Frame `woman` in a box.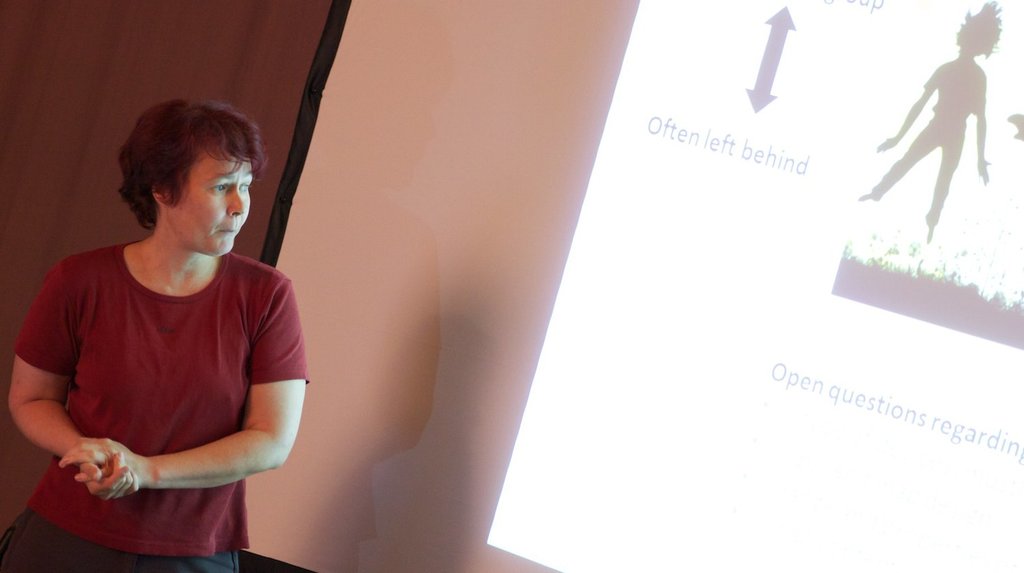
<box>0,97,312,572</box>.
